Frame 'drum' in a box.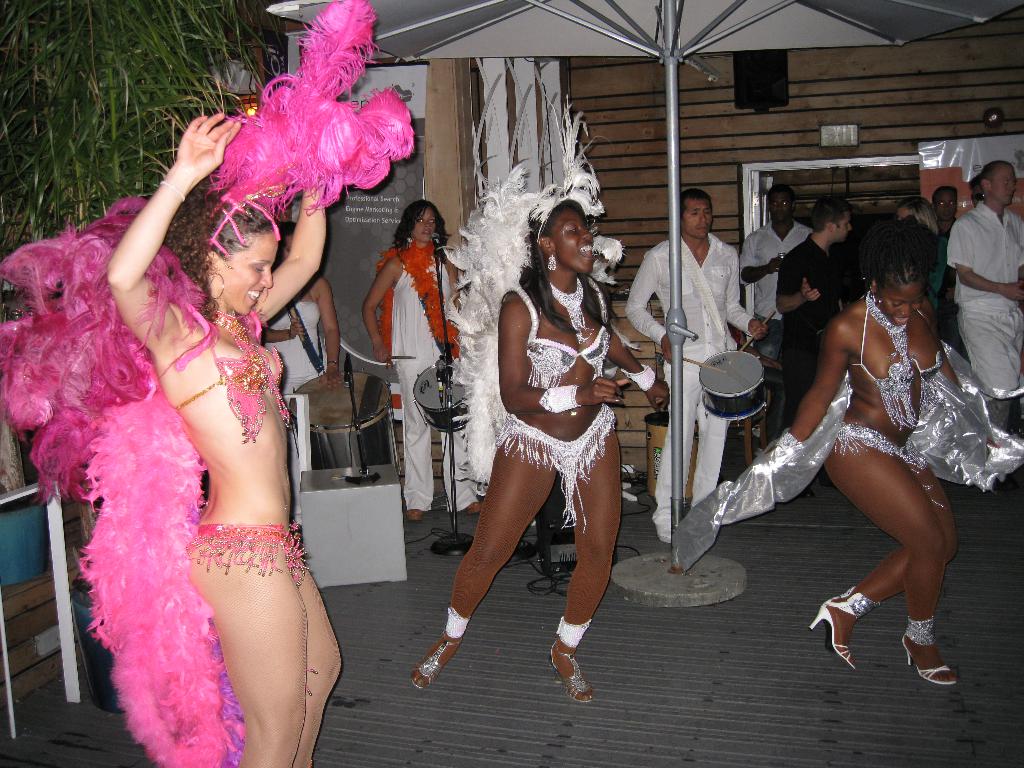
701,352,767,419.
